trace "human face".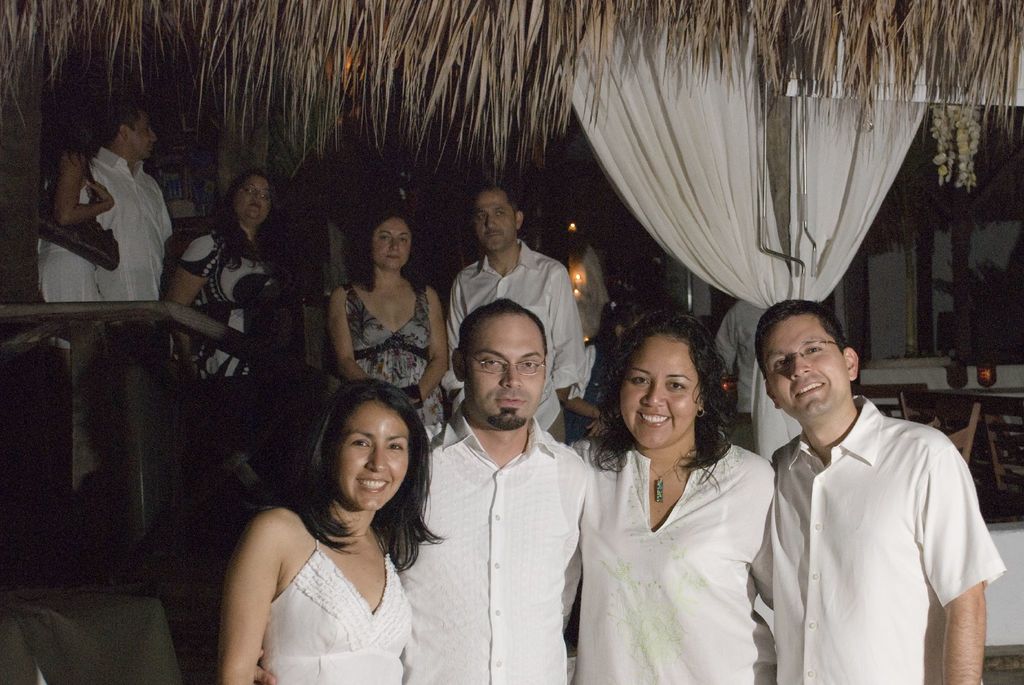
Traced to 763:315:844:424.
